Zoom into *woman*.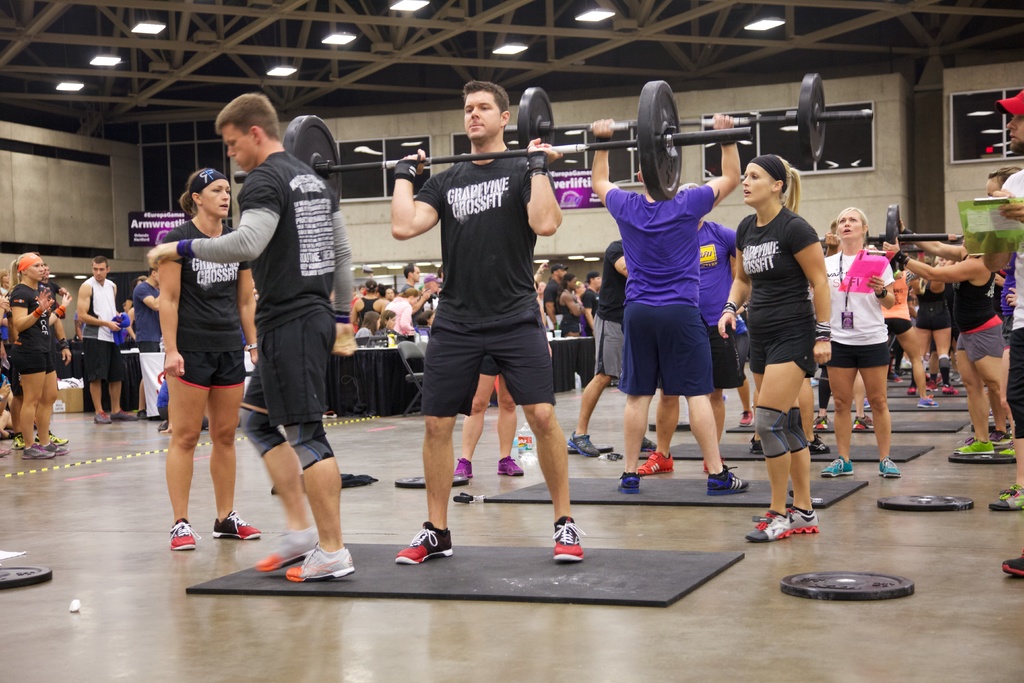
Zoom target: locate(716, 148, 824, 541).
